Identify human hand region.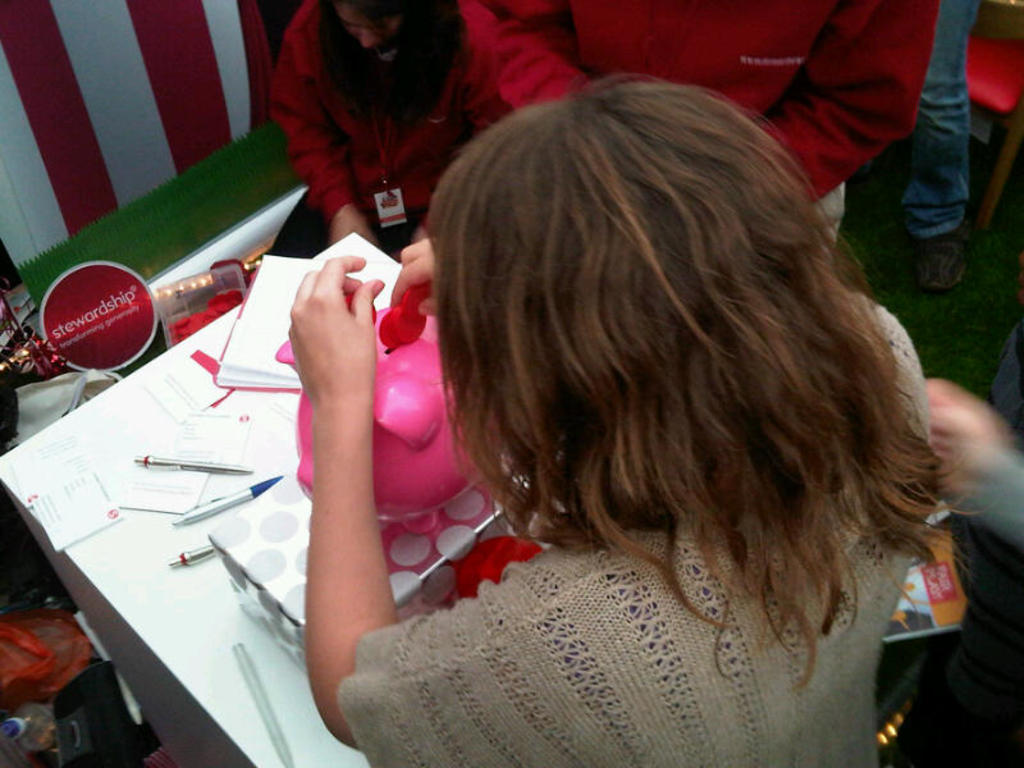
Region: (924, 374, 996, 494).
